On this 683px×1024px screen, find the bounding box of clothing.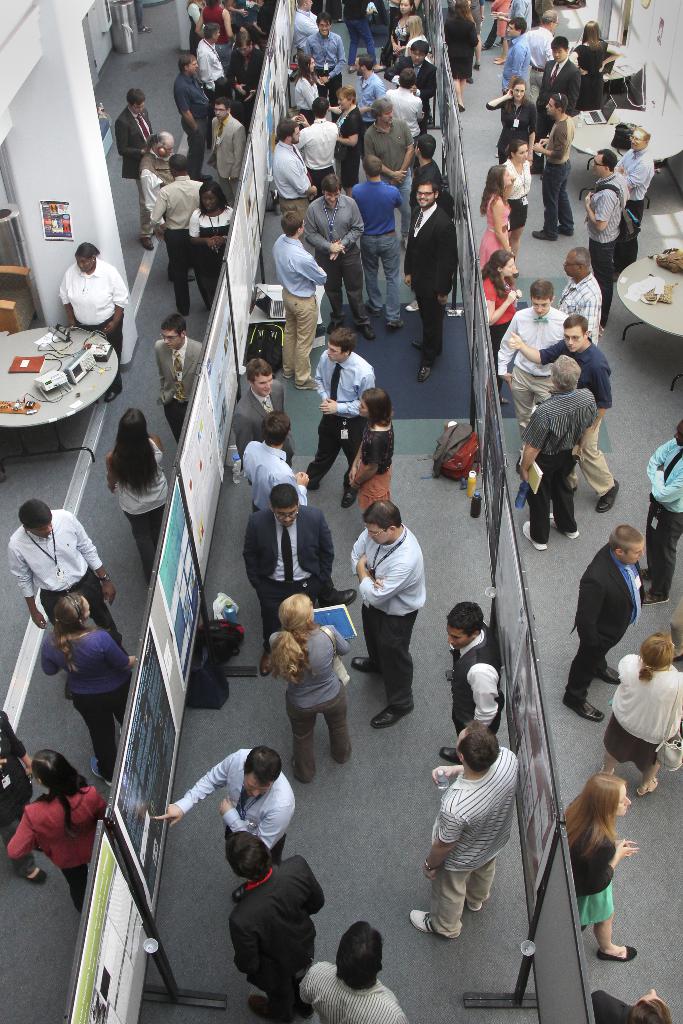
Bounding box: (495,0,509,35).
